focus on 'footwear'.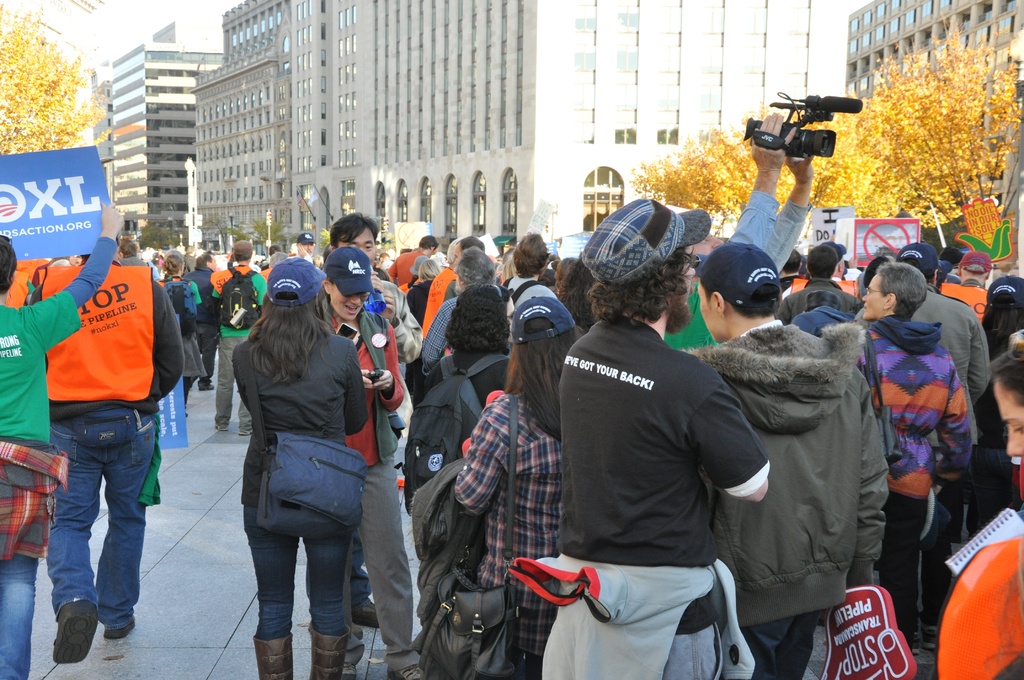
Focused at bbox(99, 622, 140, 642).
